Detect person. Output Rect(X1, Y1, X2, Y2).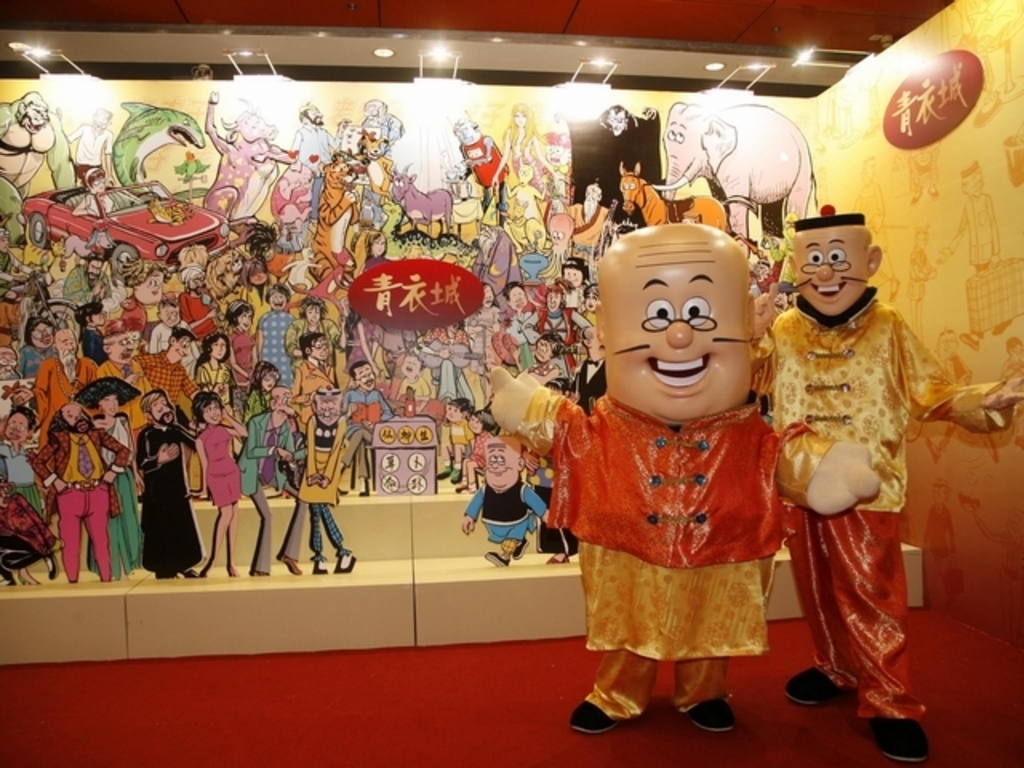
Rect(526, 211, 814, 720).
